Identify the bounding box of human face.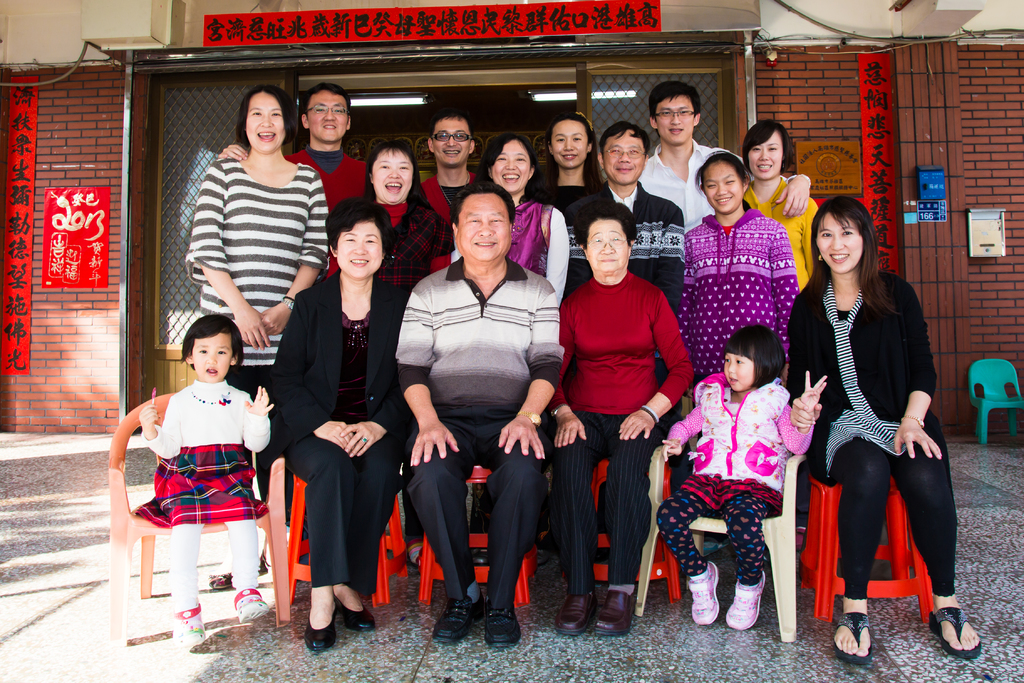
Rect(459, 193, 511, 261).
